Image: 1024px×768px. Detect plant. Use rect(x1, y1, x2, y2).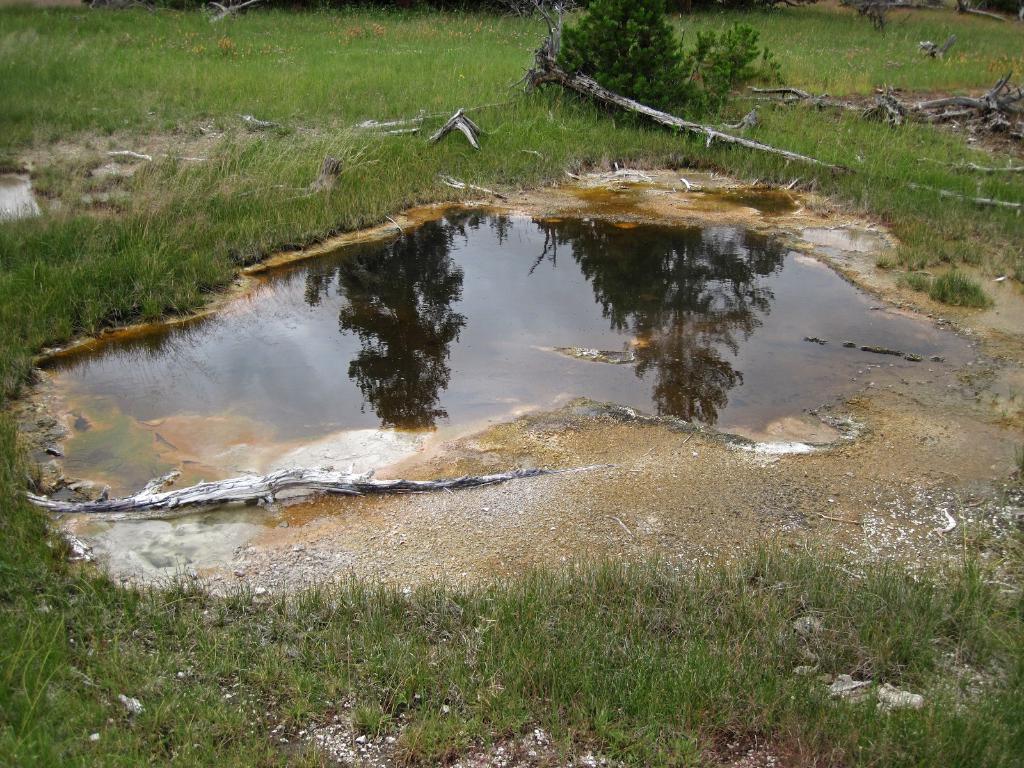
rect(900, 270, 993, 312).
